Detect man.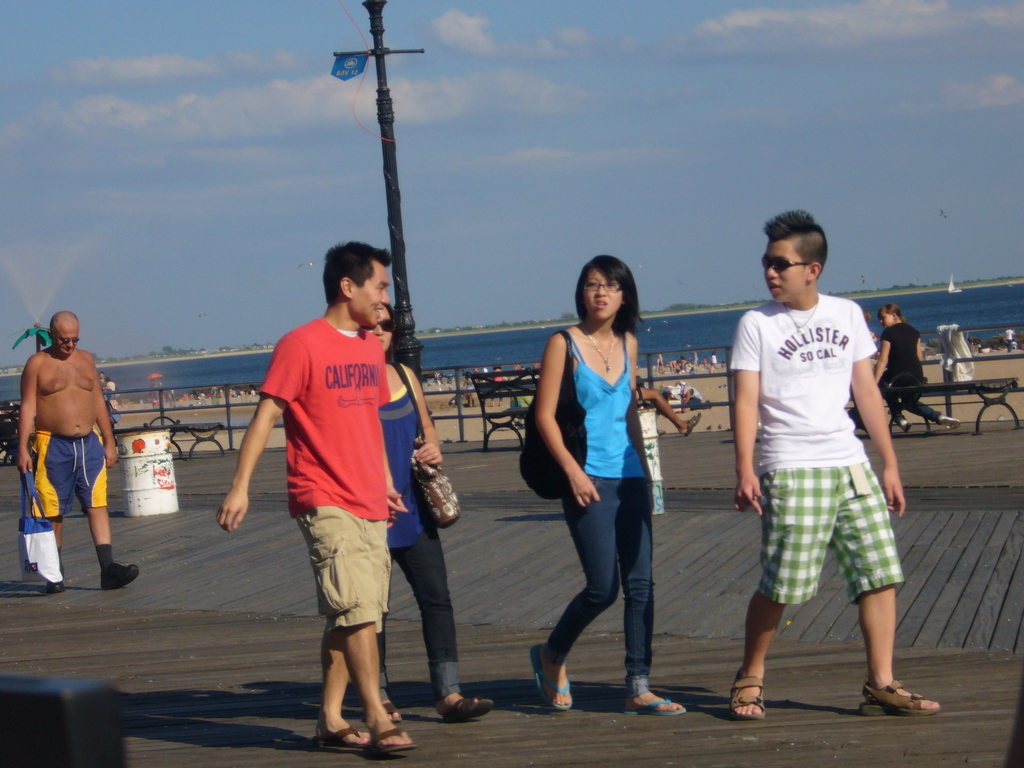
Detected at crop(710, 349, 718, 364).
